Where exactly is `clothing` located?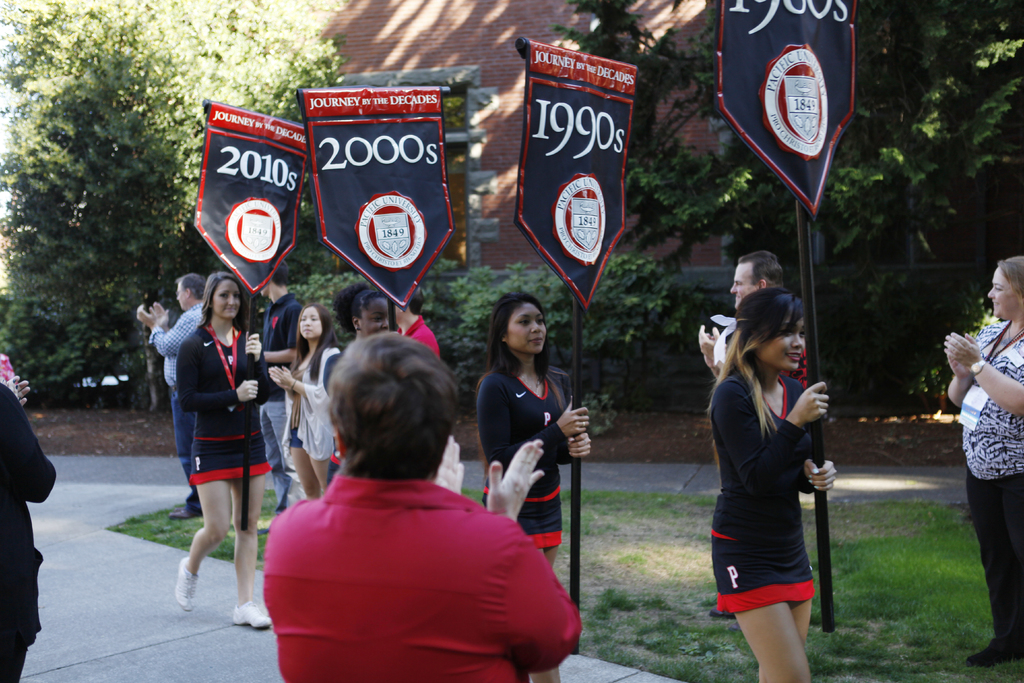
Its bounding box is [714,534,815,603].
